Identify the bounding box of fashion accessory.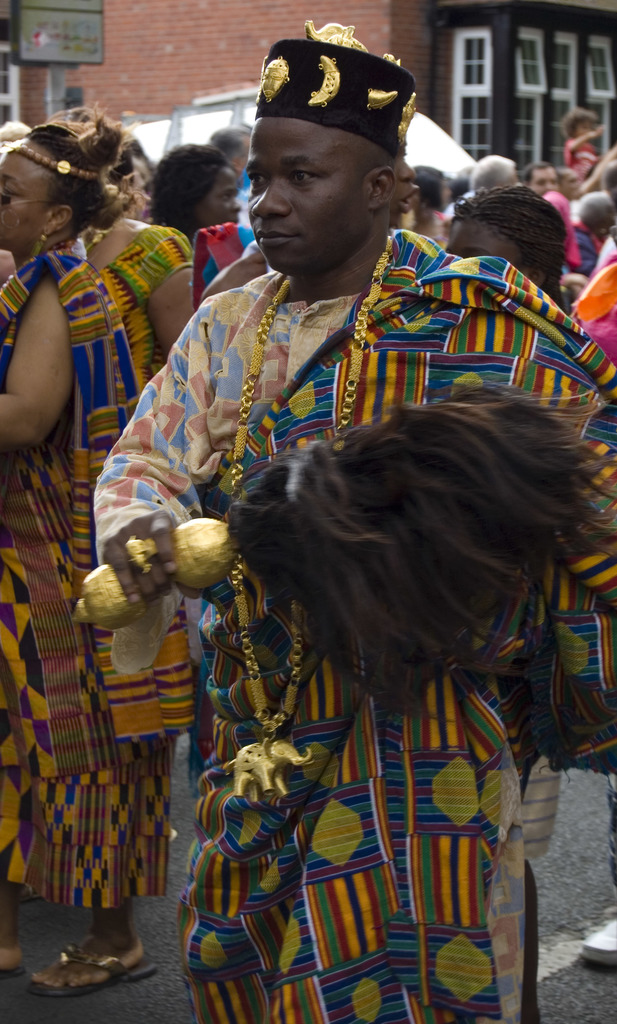
region(227, 237, 395, 808).
